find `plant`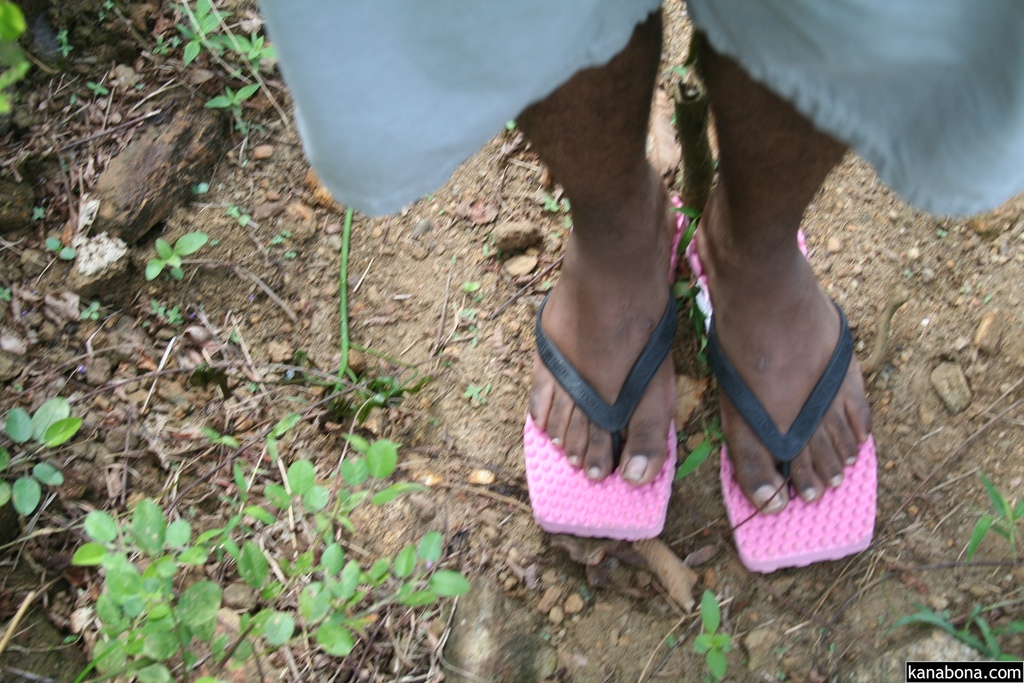
{"left": 207, "top": 83, "right": 261, "bottom": 110}
